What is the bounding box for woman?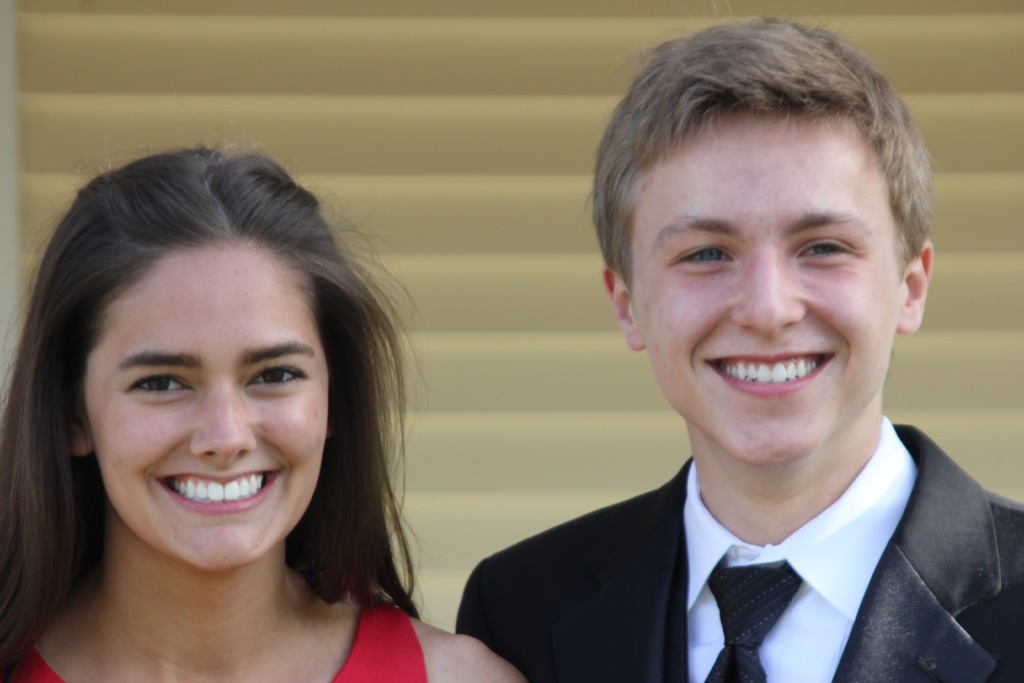
0 152 459 682.
